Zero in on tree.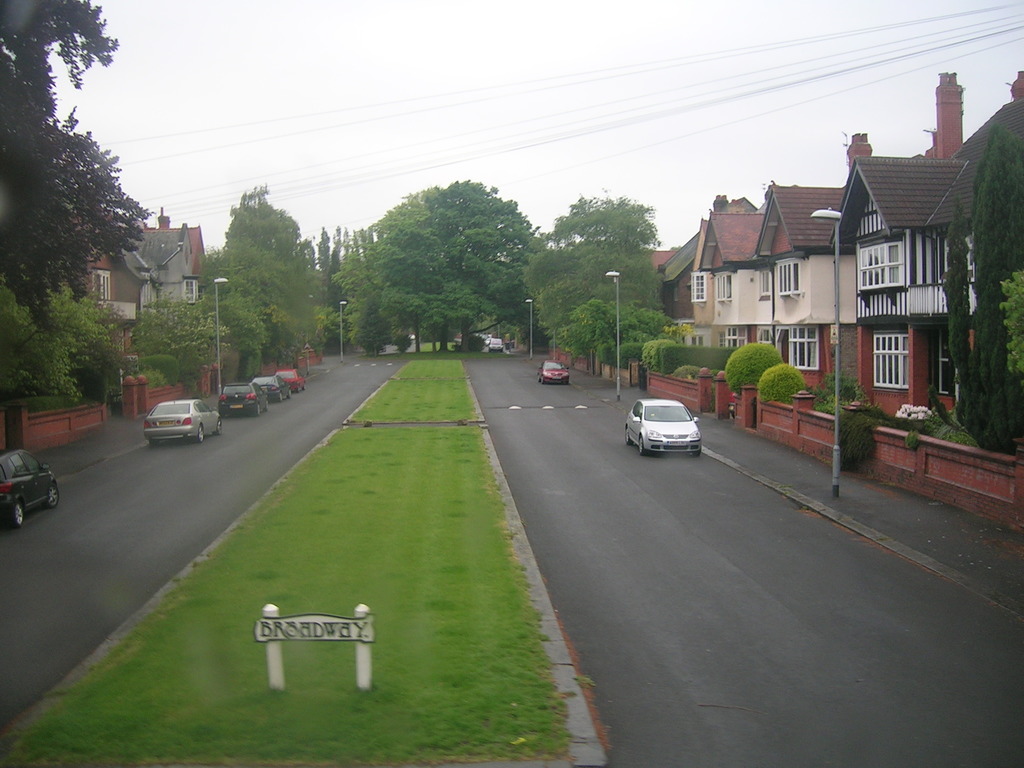
Zeroed in: bbox=[999, 266, 1023, 371].
